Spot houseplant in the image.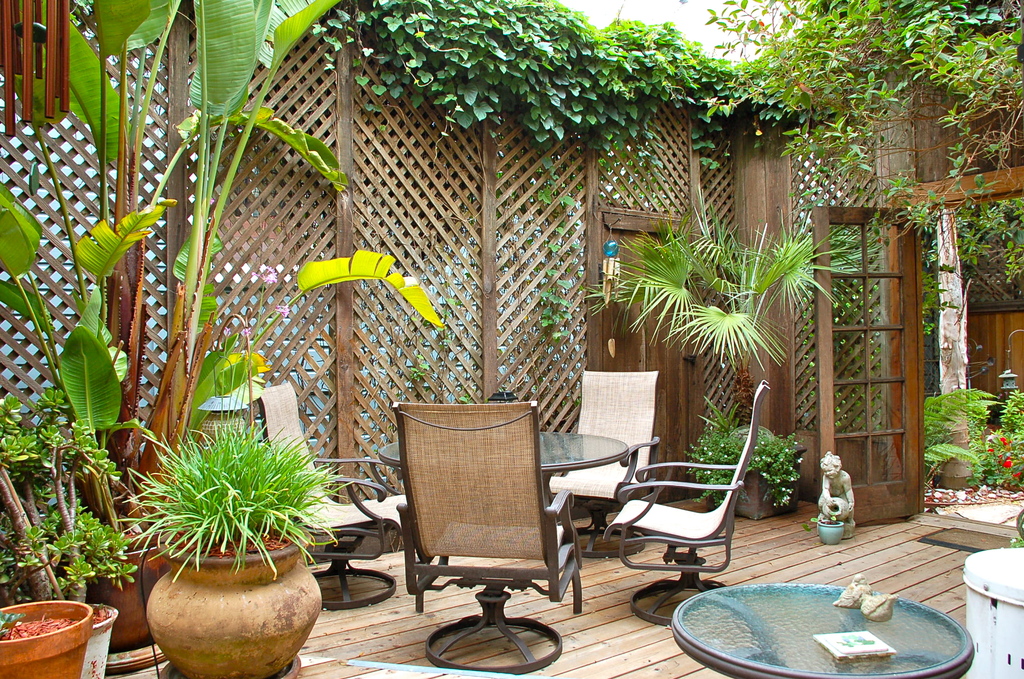
houseplant found at x1=682 y1=400 x2=812 y2=523.
